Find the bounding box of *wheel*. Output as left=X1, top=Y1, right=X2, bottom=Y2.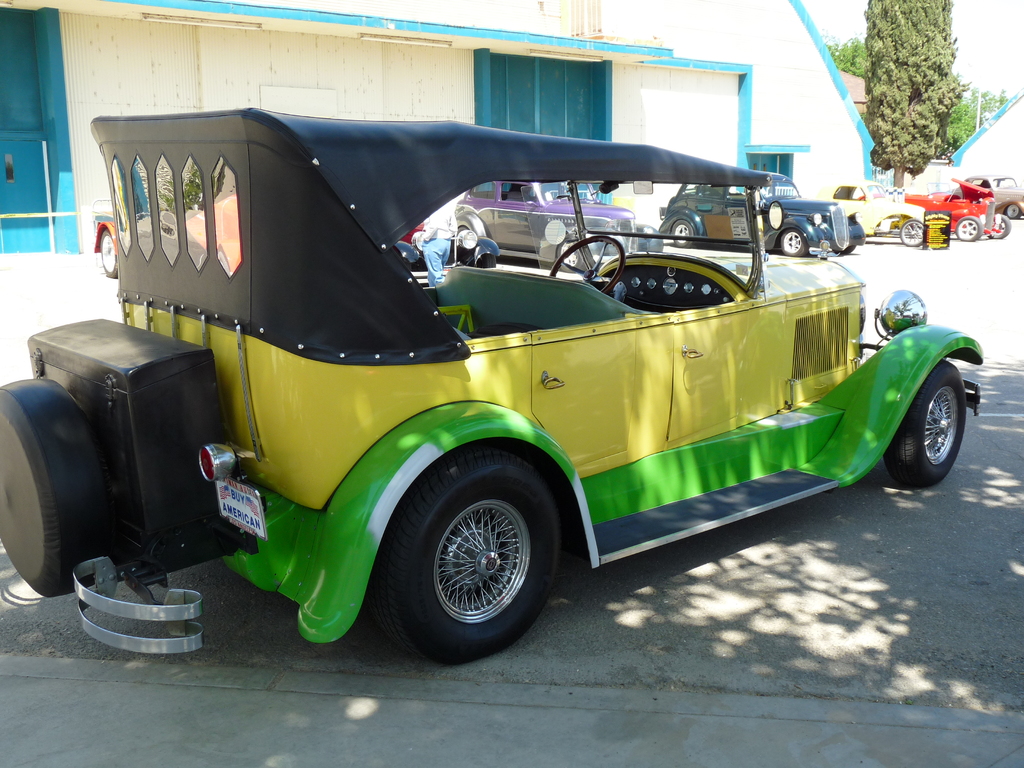
left=1005, top=204, right=1020, bottom=220.
